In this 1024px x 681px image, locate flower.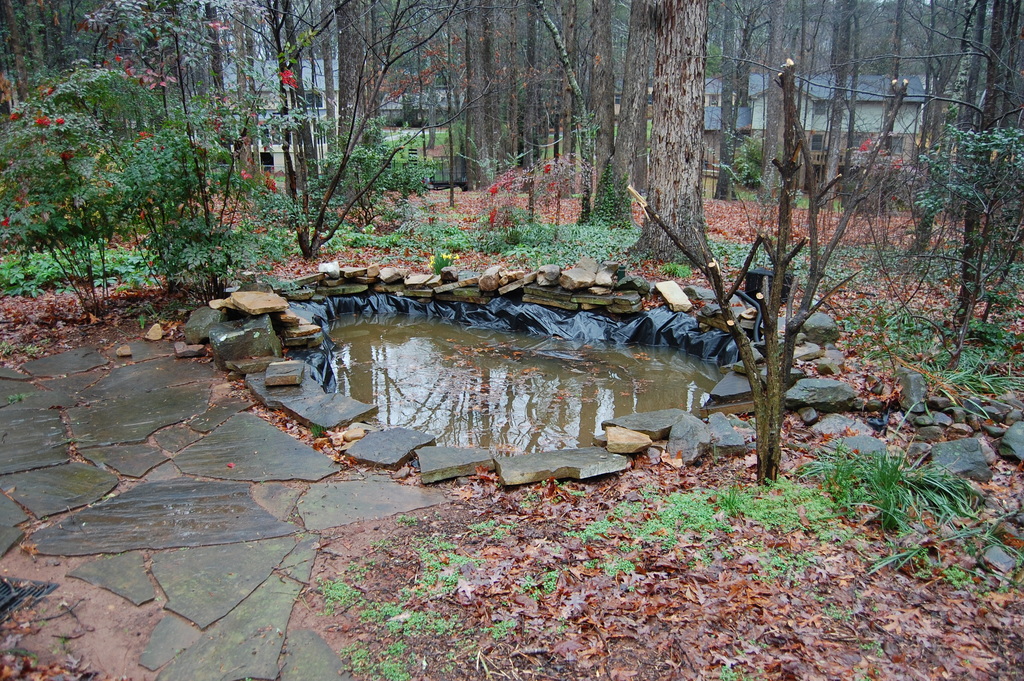
Bounding box: box=[543, 163, 550, 174].
